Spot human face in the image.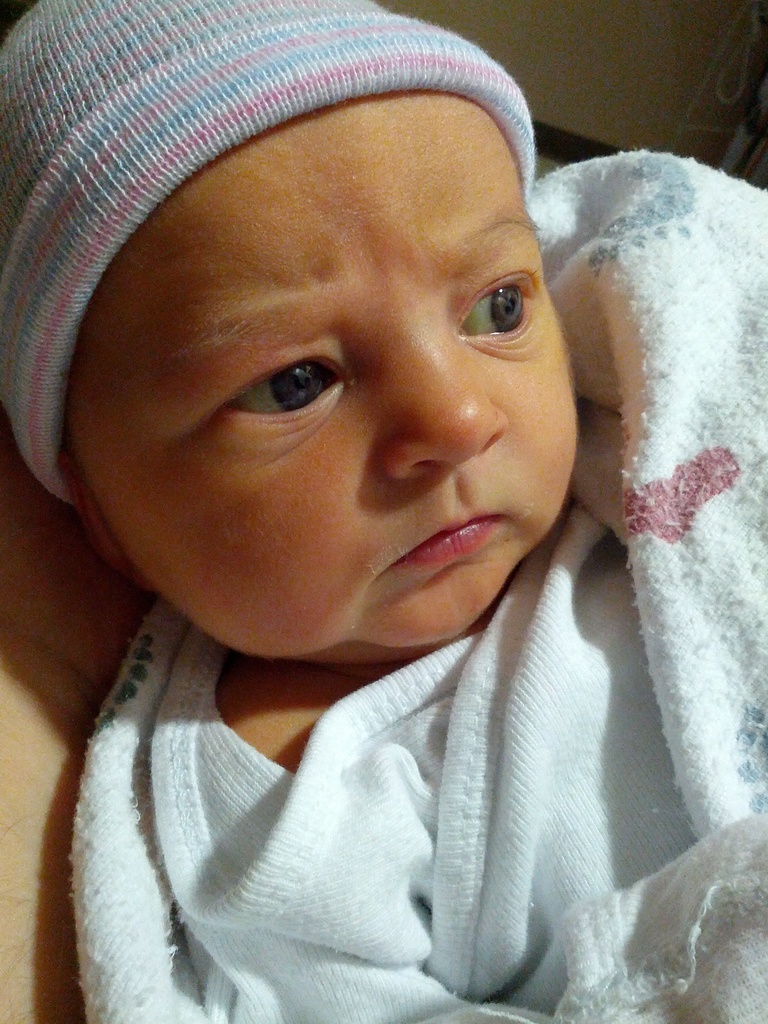
human face found at (82, 92, 580, 659).
